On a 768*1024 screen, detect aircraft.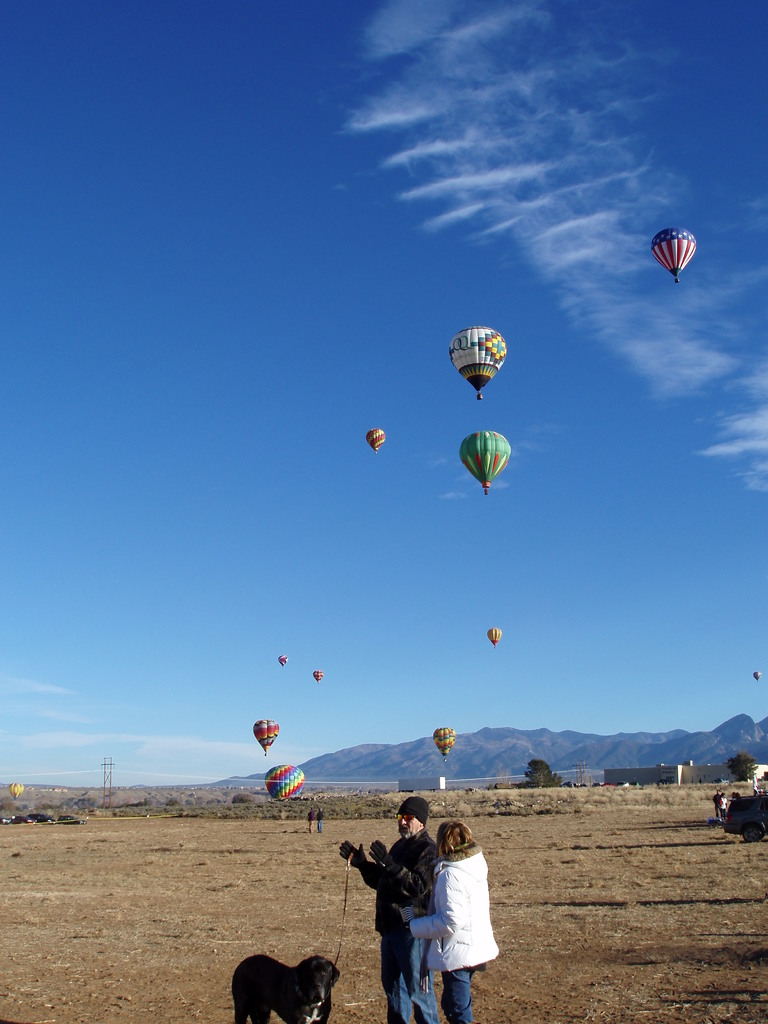
BBox(364, 427, 385, 455).
